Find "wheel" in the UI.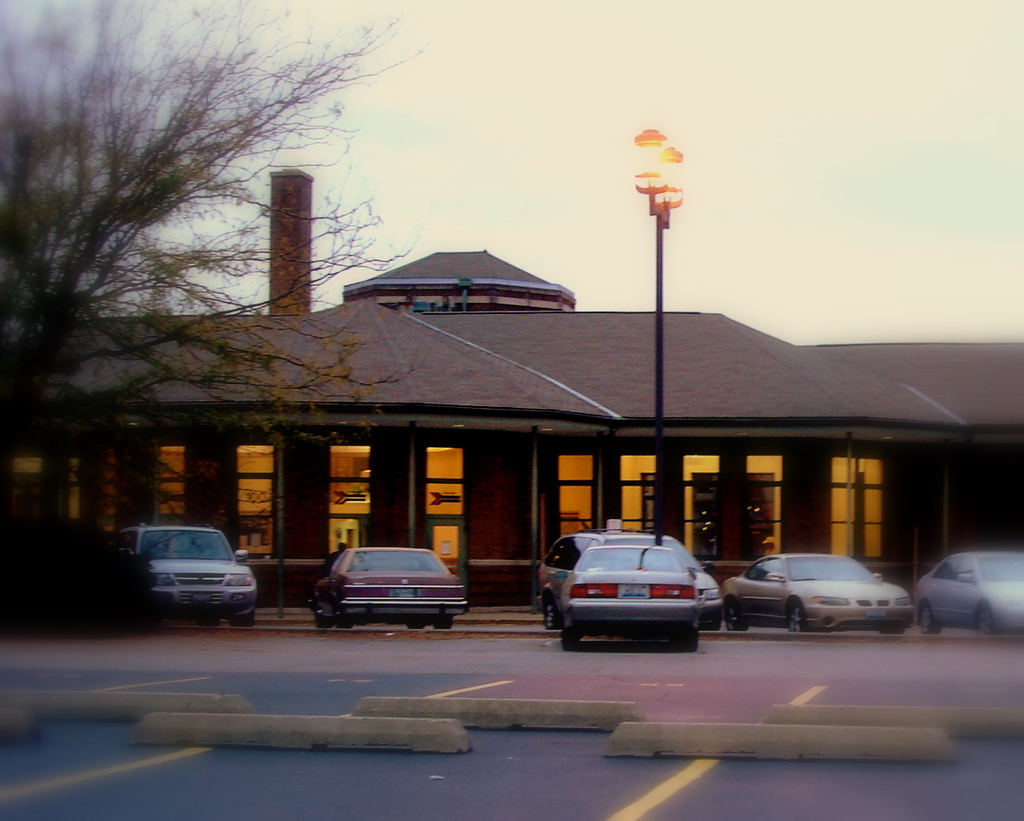
UI element at {"left": 979, "top": 606, "right": 998, "bottom": 636}.
